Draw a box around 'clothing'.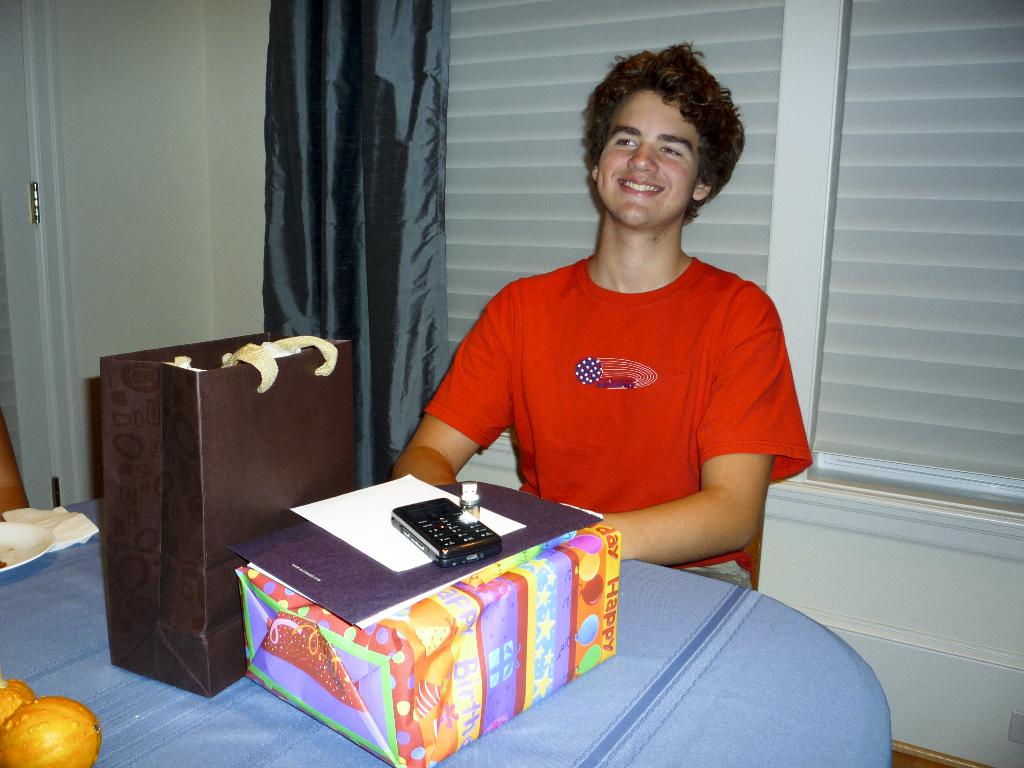
<bbox>424, 211, 797, 559</bbox>.
